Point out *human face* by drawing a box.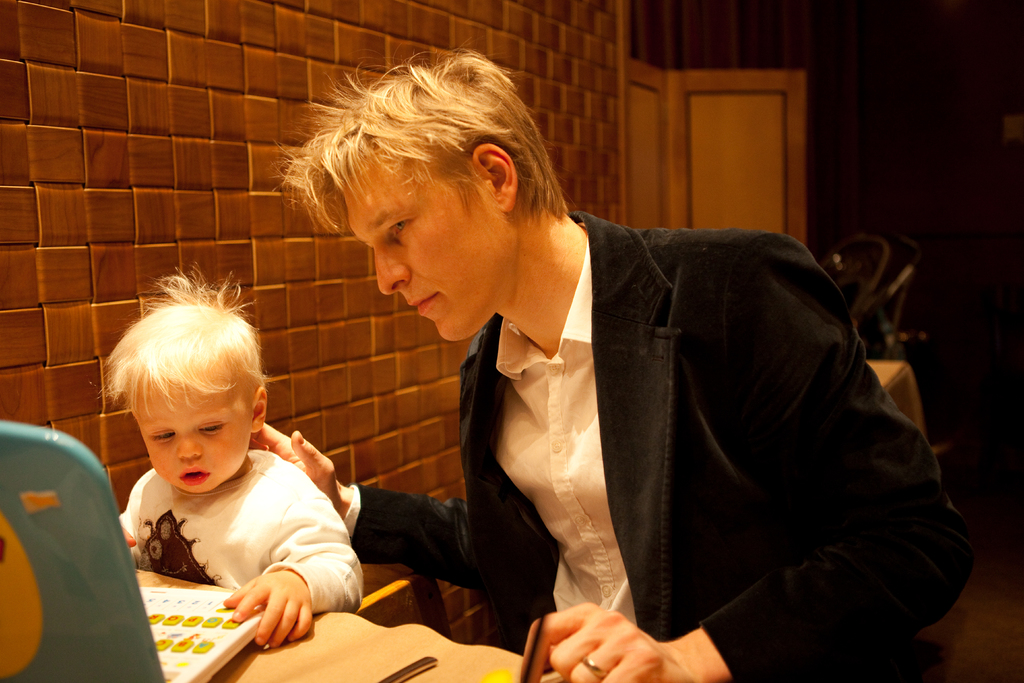
339,159,510,340.
